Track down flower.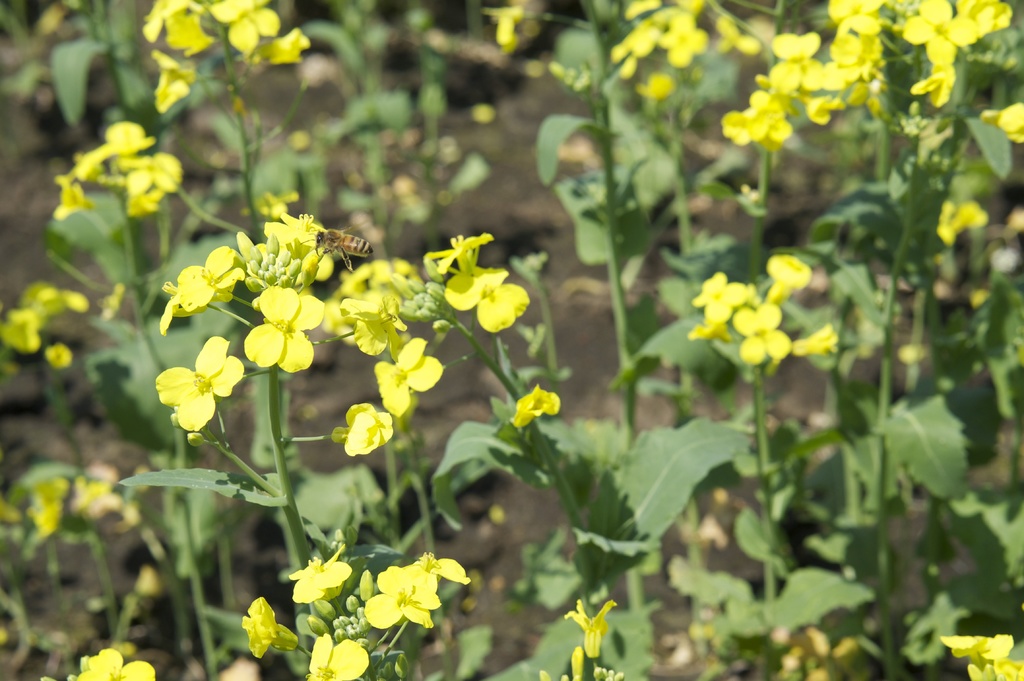
Tracked to box(325, 398, 389, 458).
